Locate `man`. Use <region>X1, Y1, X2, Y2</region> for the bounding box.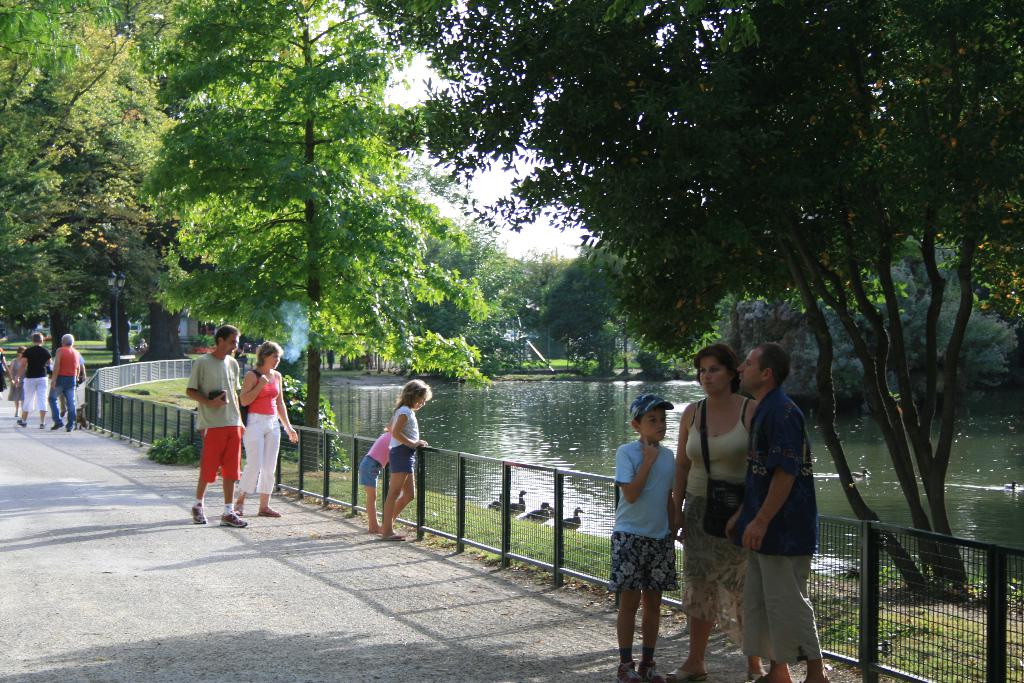
<region>735, 342, 835, 681</region>.
